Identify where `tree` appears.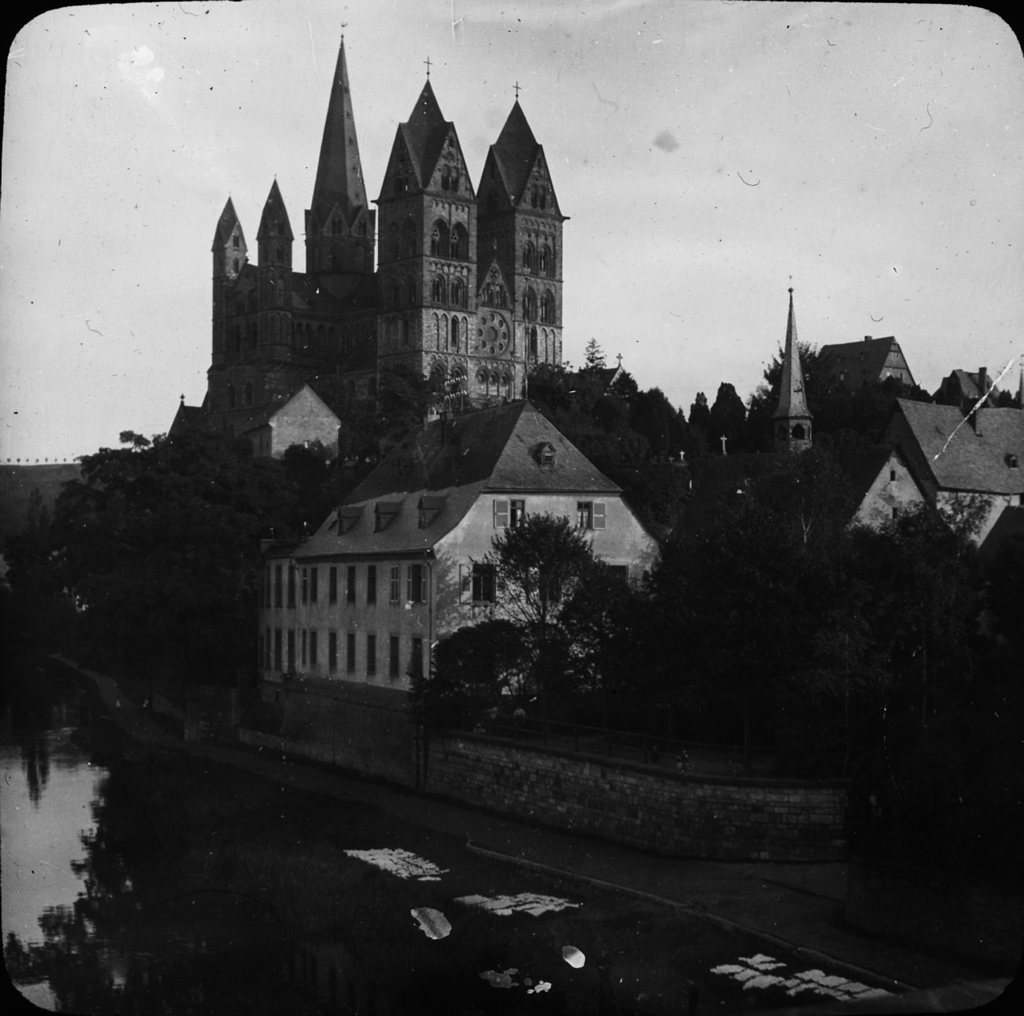
Appears at [480,510,592,706].
